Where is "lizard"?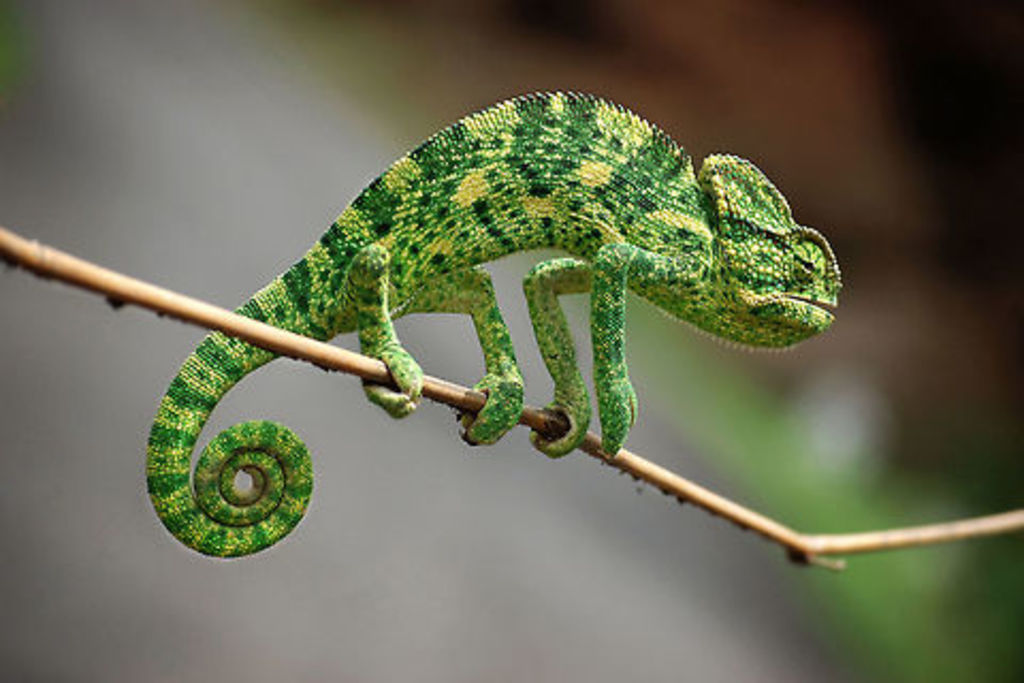
145, 88, 841, 559.
